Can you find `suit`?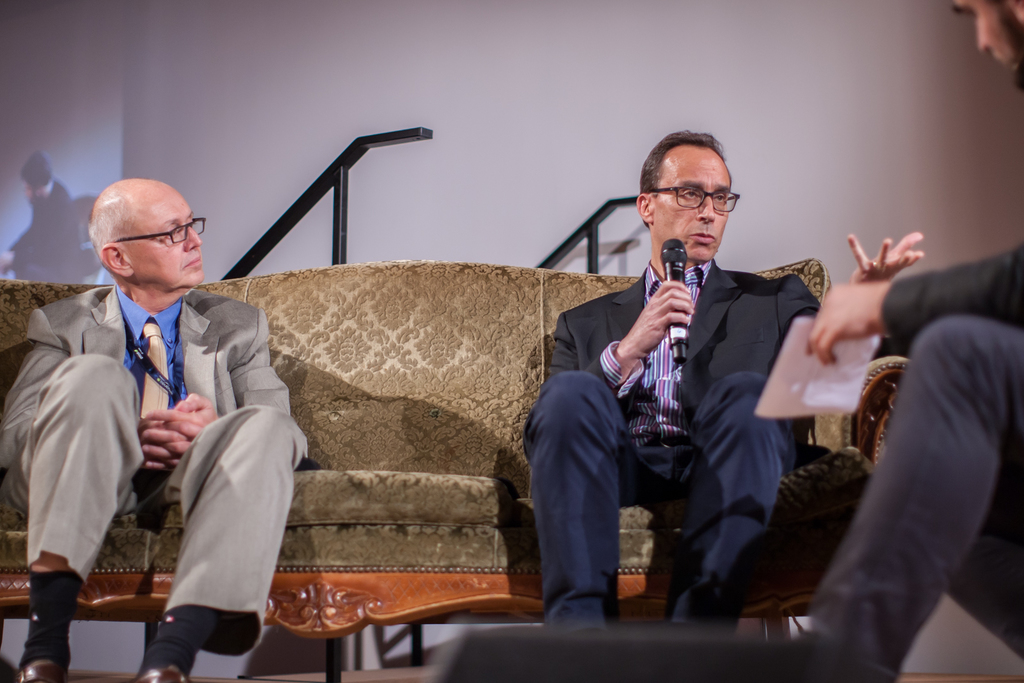
Yes, bounding box: Rect(525, 253, 813, 615).
